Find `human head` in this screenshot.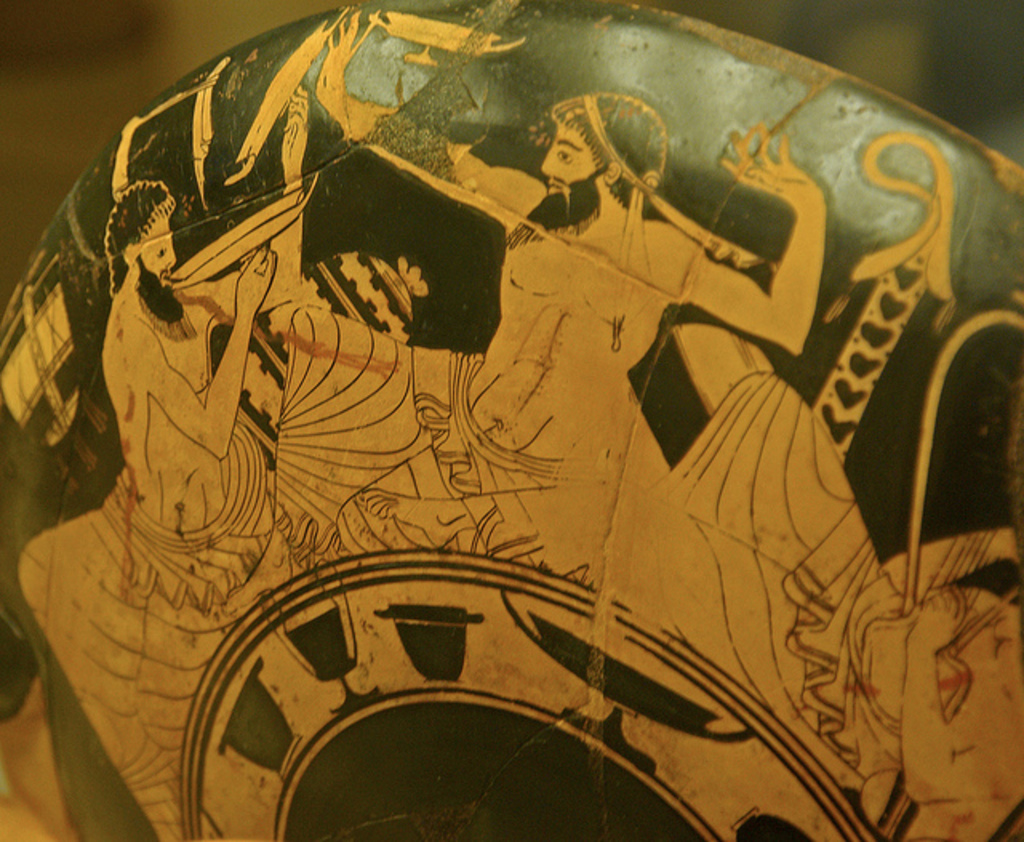
The bounding box for `human head` is box=[53, 0, 989, 813].
